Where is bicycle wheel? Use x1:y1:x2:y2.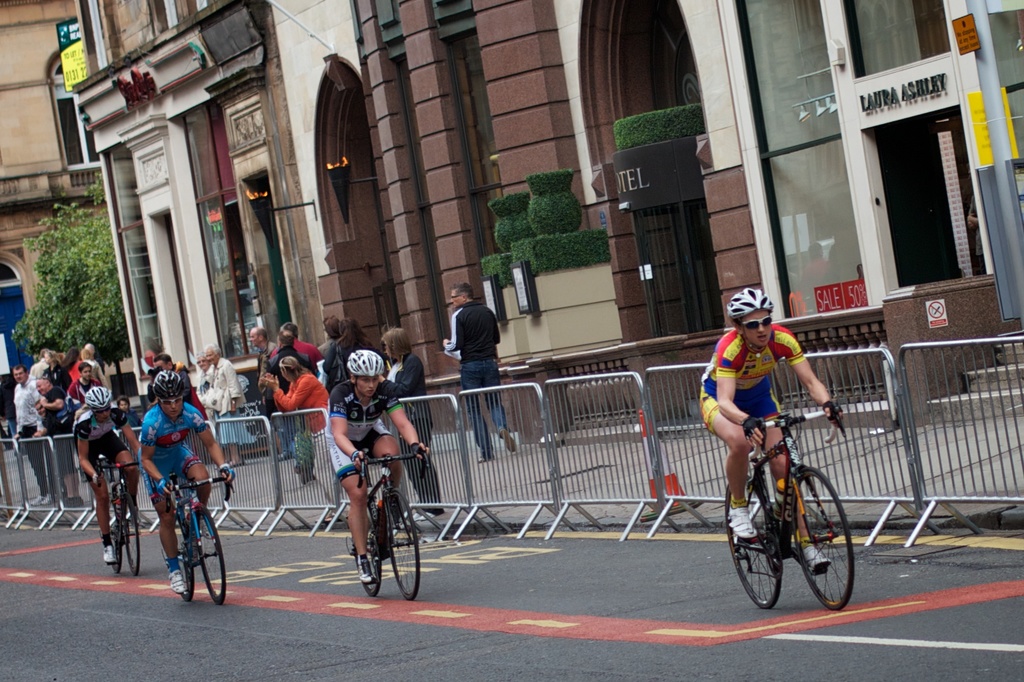
108:497:124:572.
